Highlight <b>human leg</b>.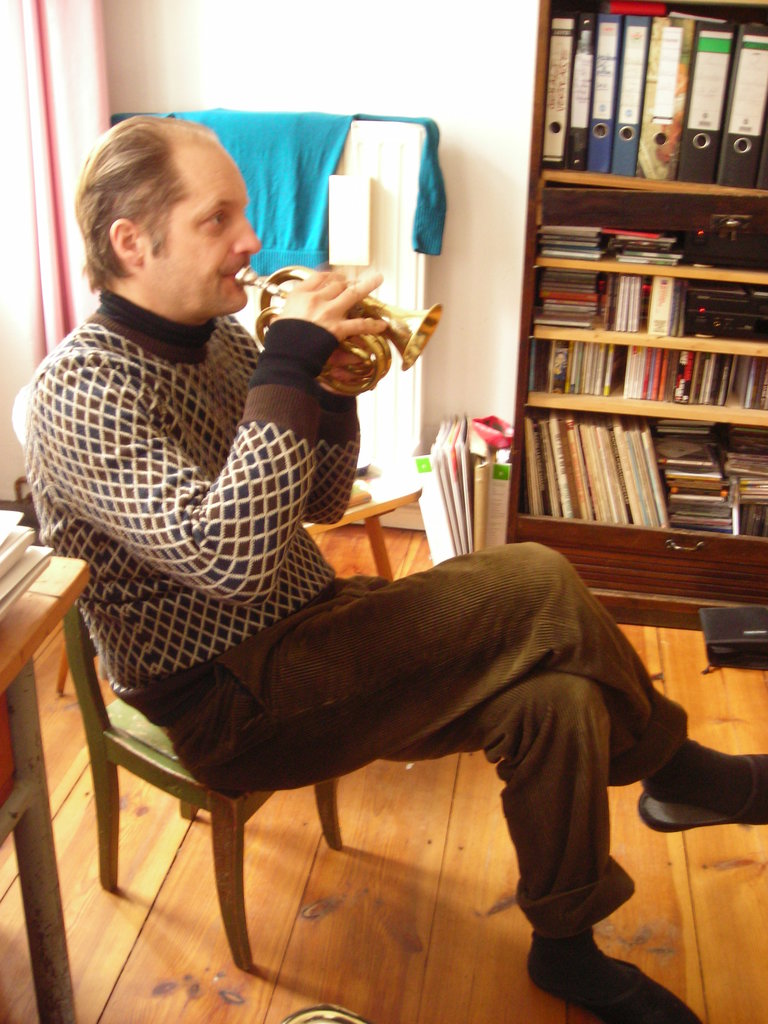
Highlighted region: bbox(164, 548, 767, 1023).
